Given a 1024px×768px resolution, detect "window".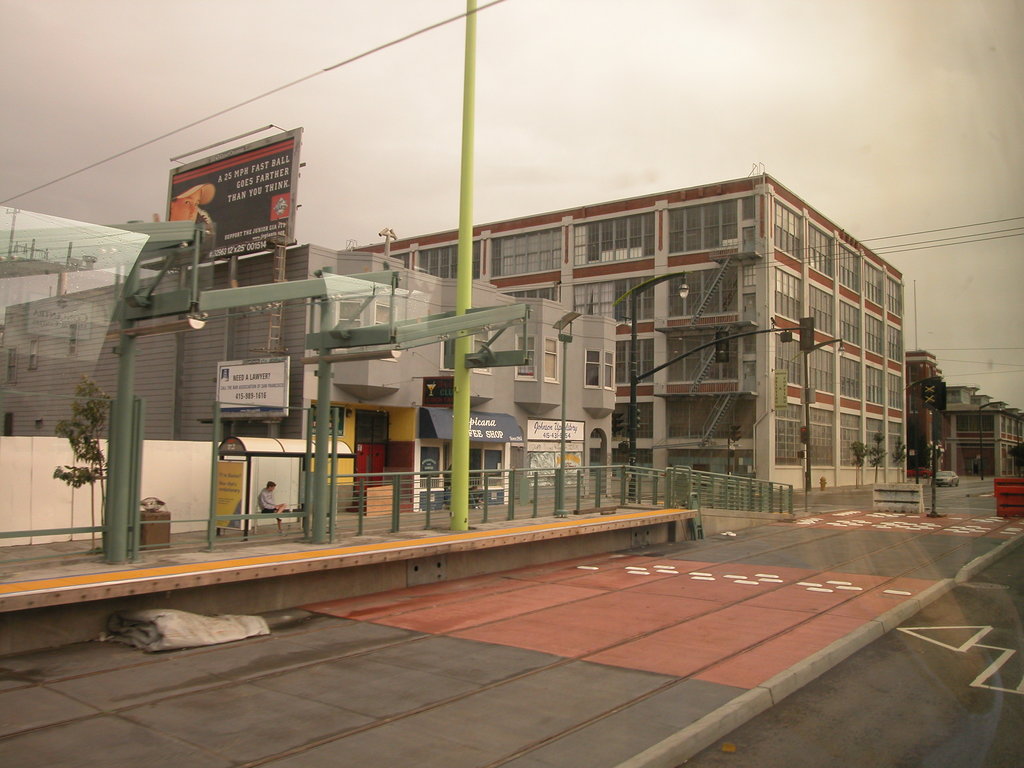
773/333/803/383.
